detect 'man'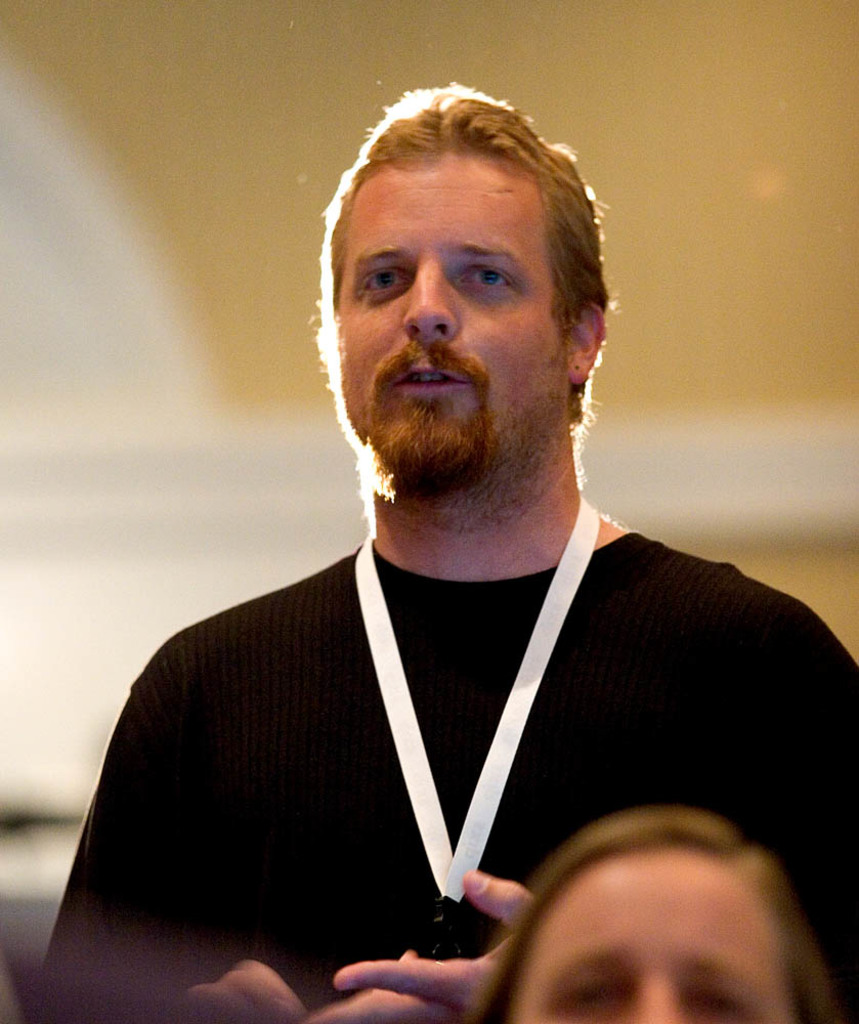
box=[49, 109, 829, 985]
